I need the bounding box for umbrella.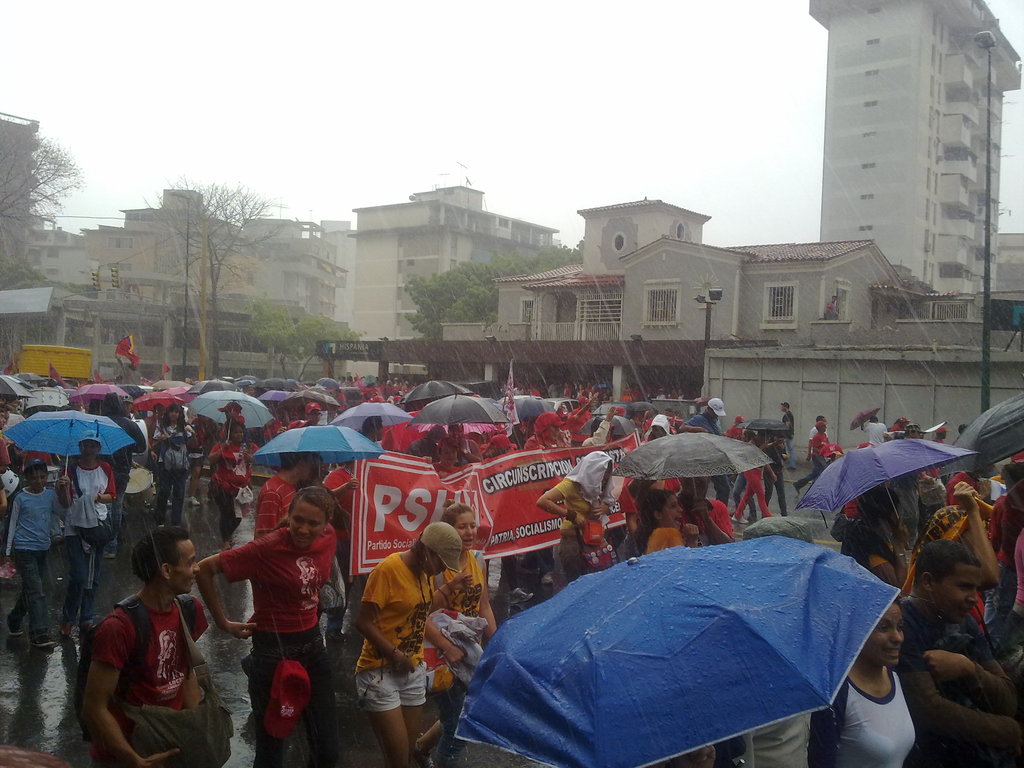
Here it is: pyautogui.locateOnScreen(612, 434, 780, 519).
